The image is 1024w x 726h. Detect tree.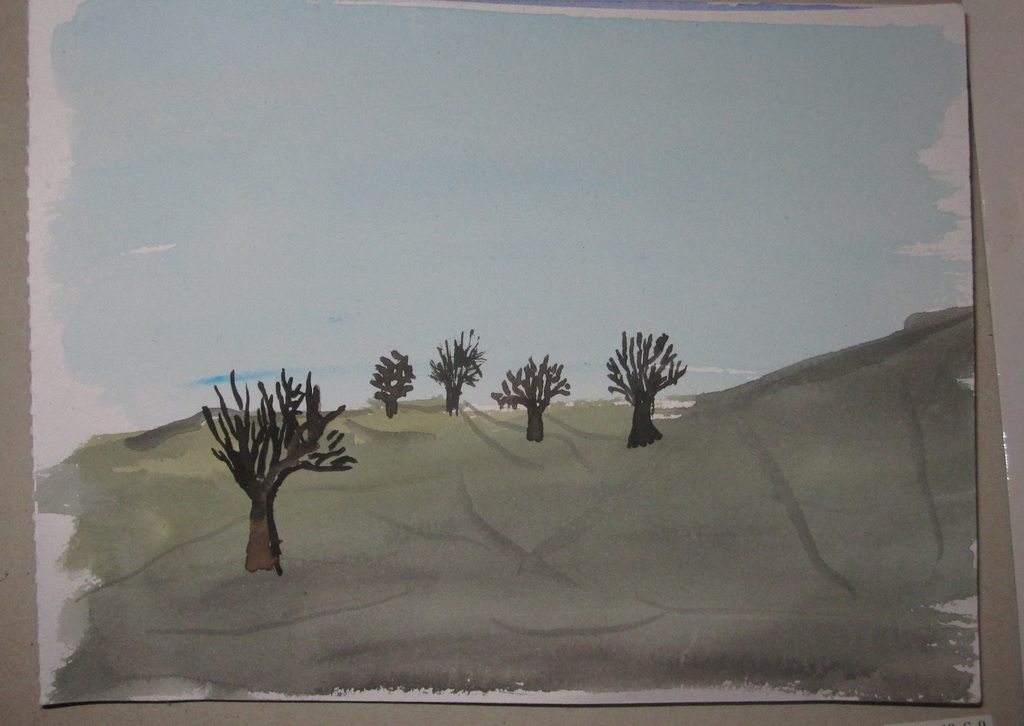
Detection: 196/368/355/581.
